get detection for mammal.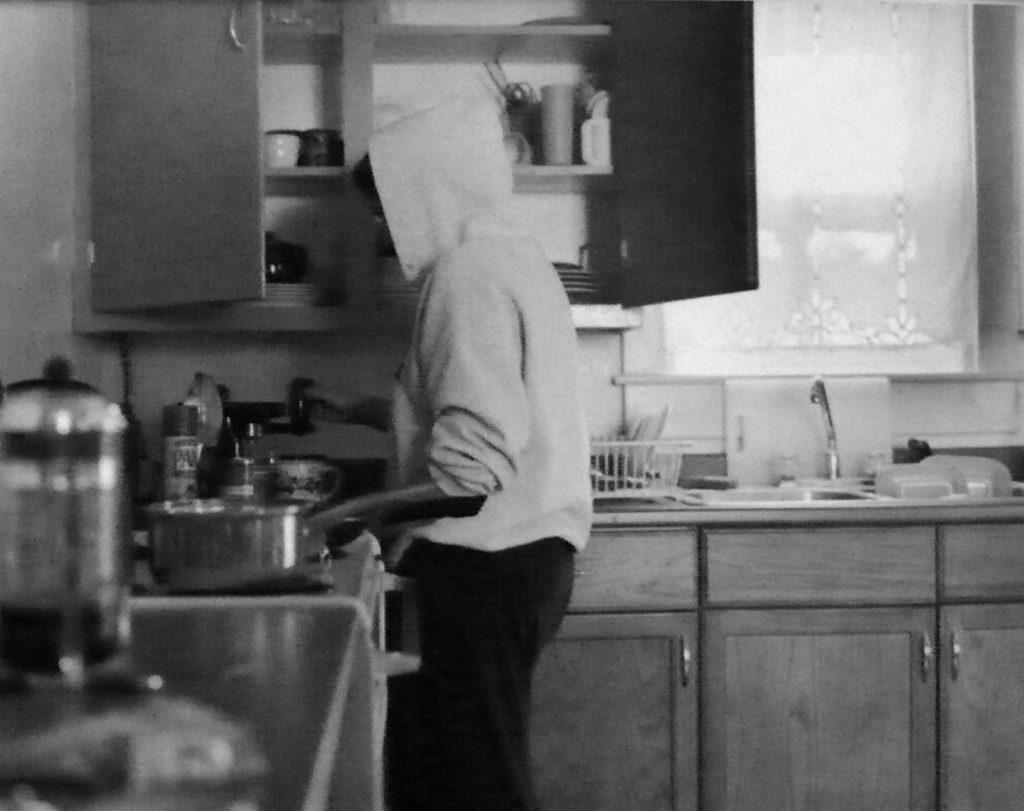
Detection: <region>299, 93, 593, 792</region>.
